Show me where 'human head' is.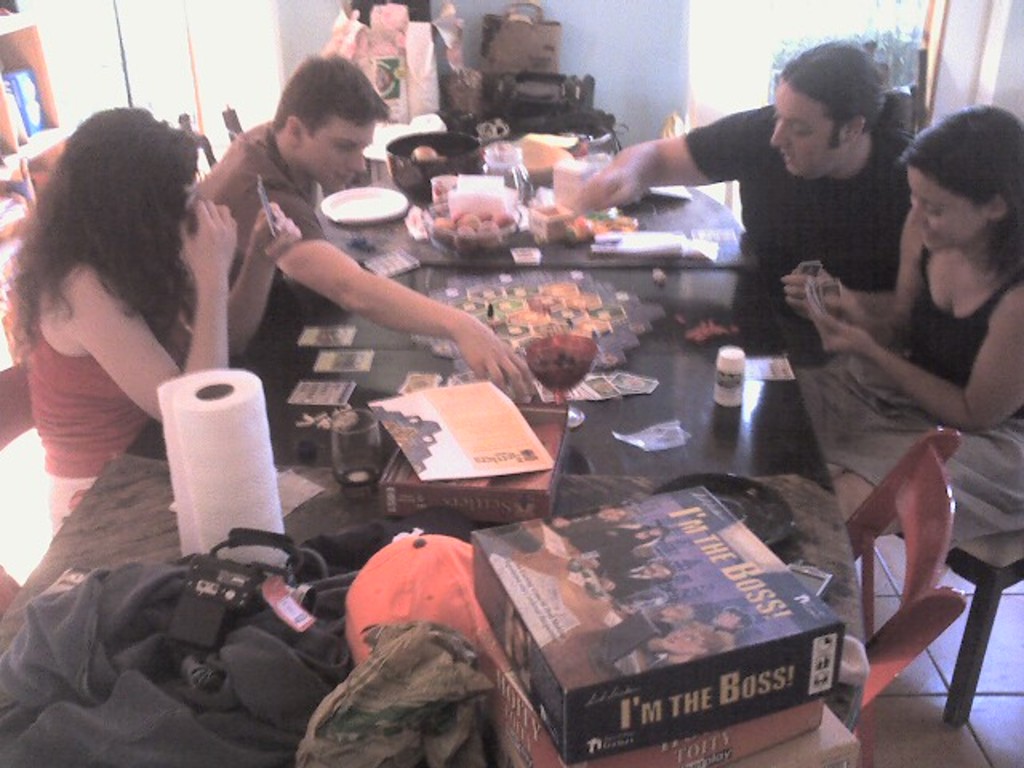
'human head' is at bbox=[766, 37, 910, 176].
